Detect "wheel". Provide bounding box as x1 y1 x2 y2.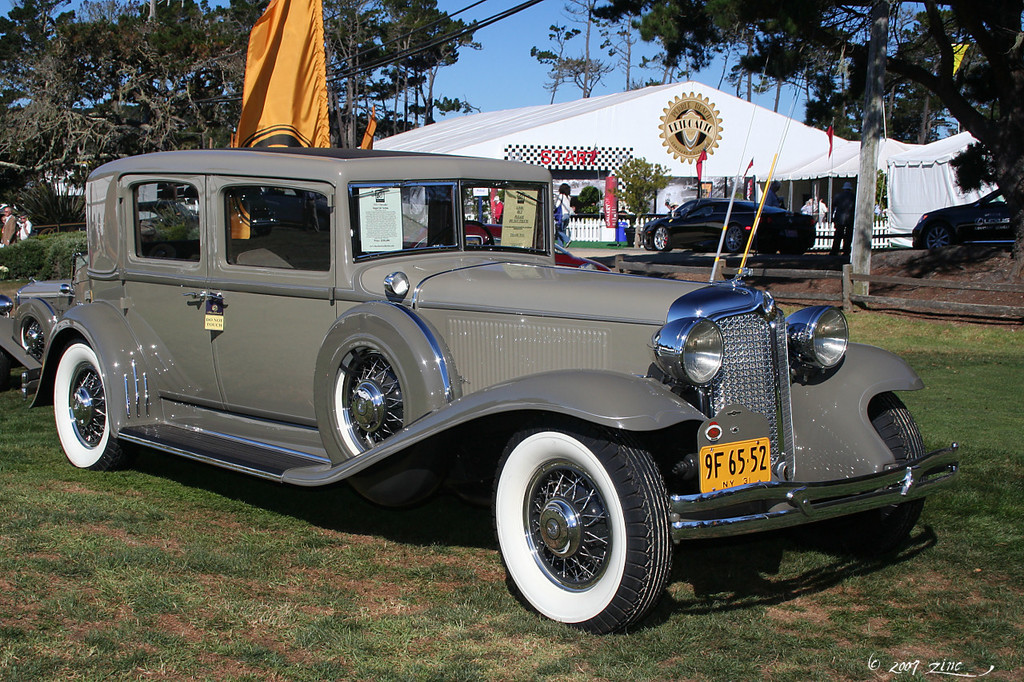
429 221 496 247.
